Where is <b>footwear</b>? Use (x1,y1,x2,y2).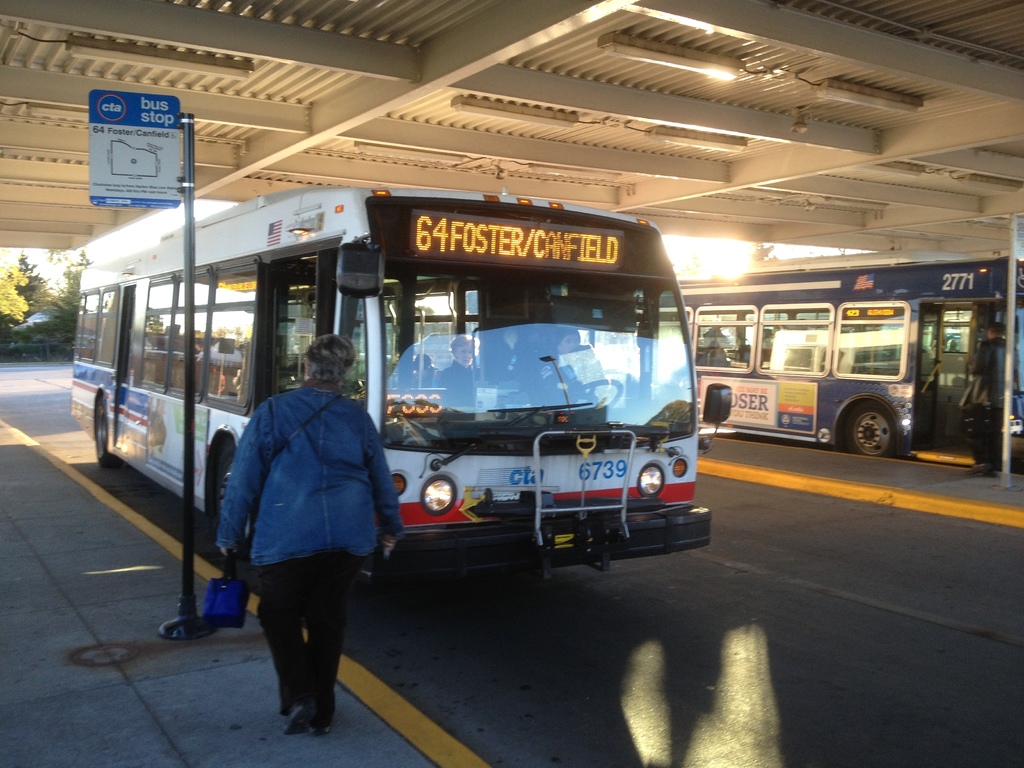
(313,721,332,730).
